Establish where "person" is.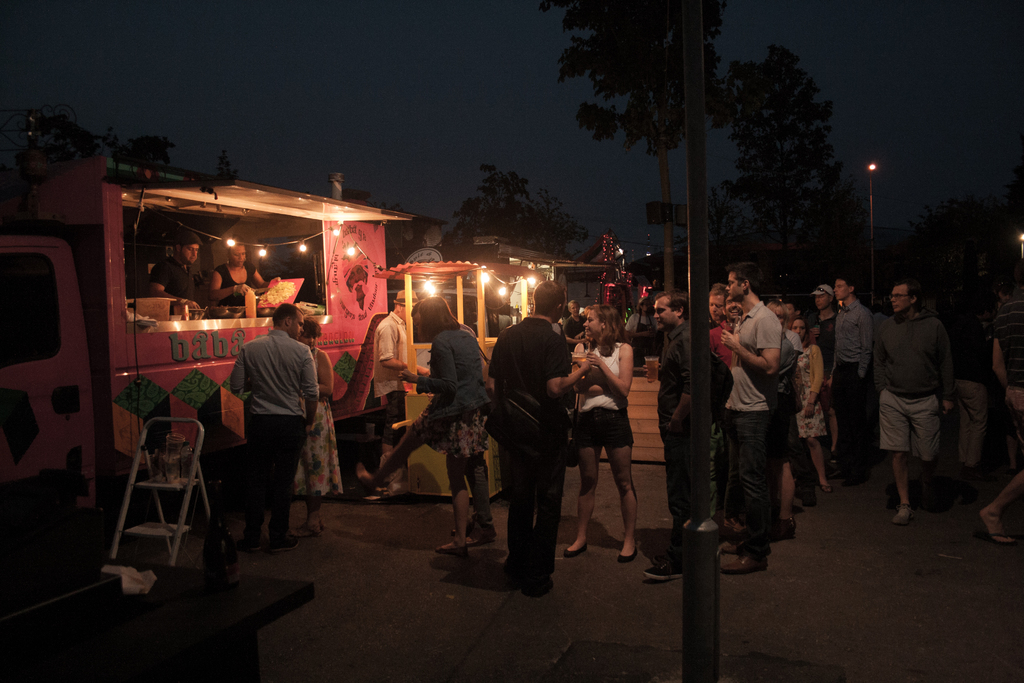
Established at x1=367, y1=282, x2=431, y2=496.
